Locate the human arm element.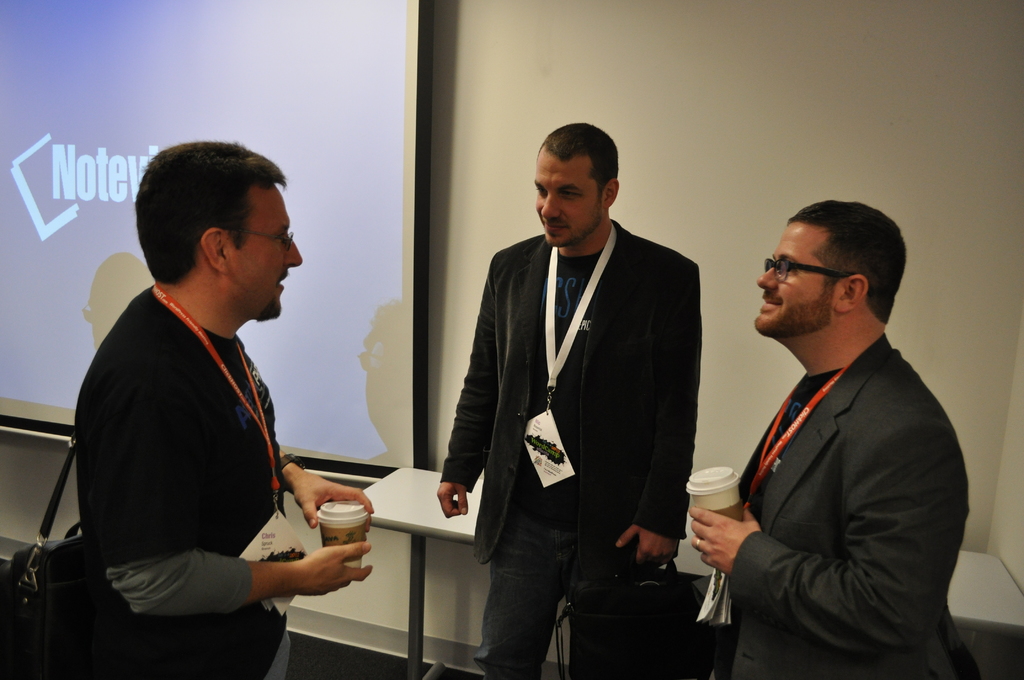
Element bbox: x1=261 y1=362 x2=374 y2=535.
